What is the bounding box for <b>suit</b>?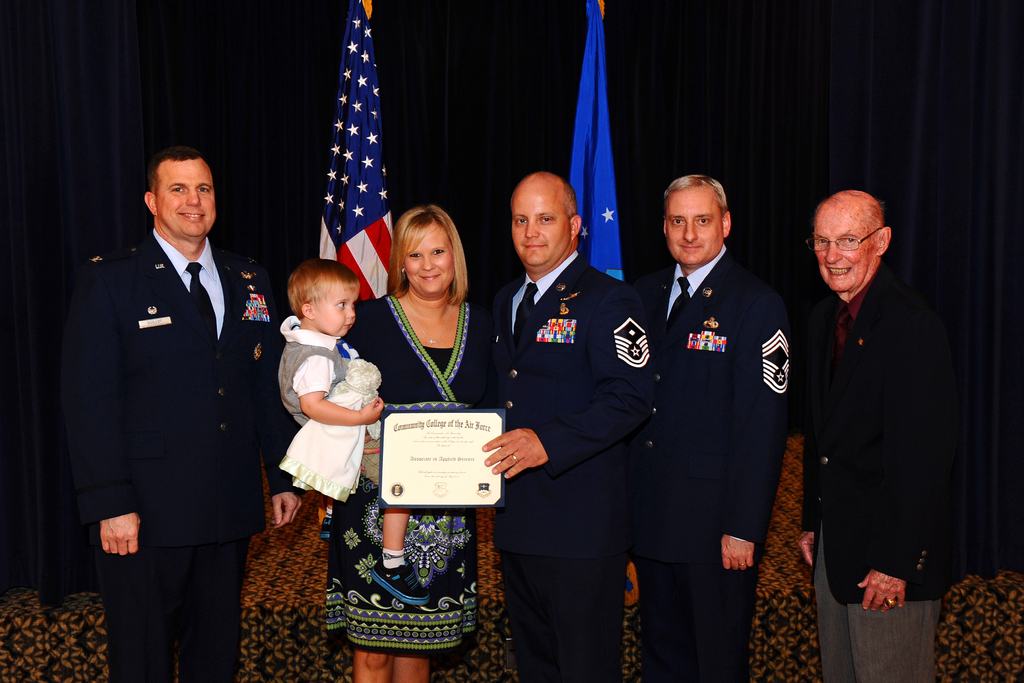
x1=56, y1=237, x2=278, y2=682.
